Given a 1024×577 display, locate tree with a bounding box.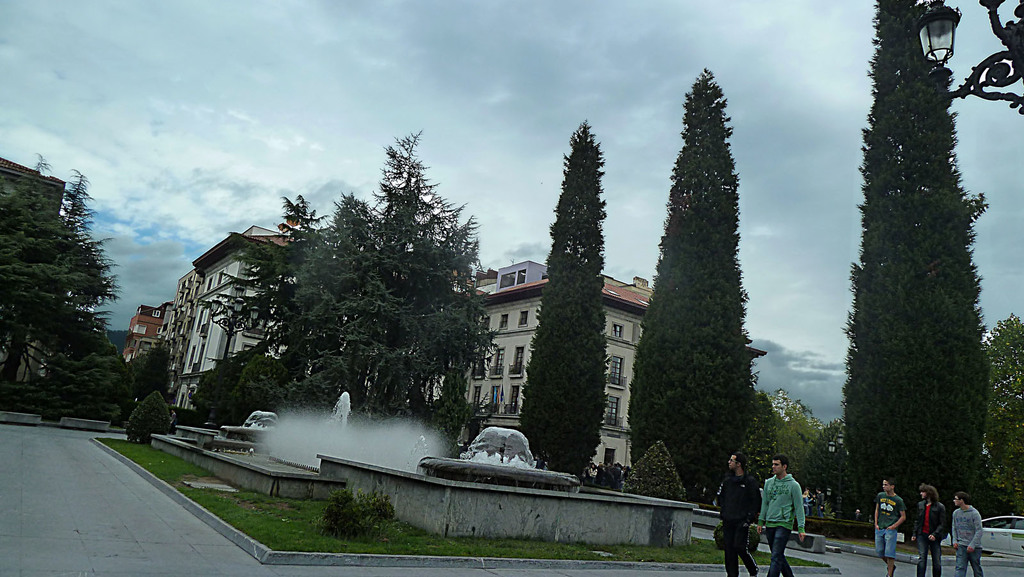
Located: detection(808, 417, 842, 481).
